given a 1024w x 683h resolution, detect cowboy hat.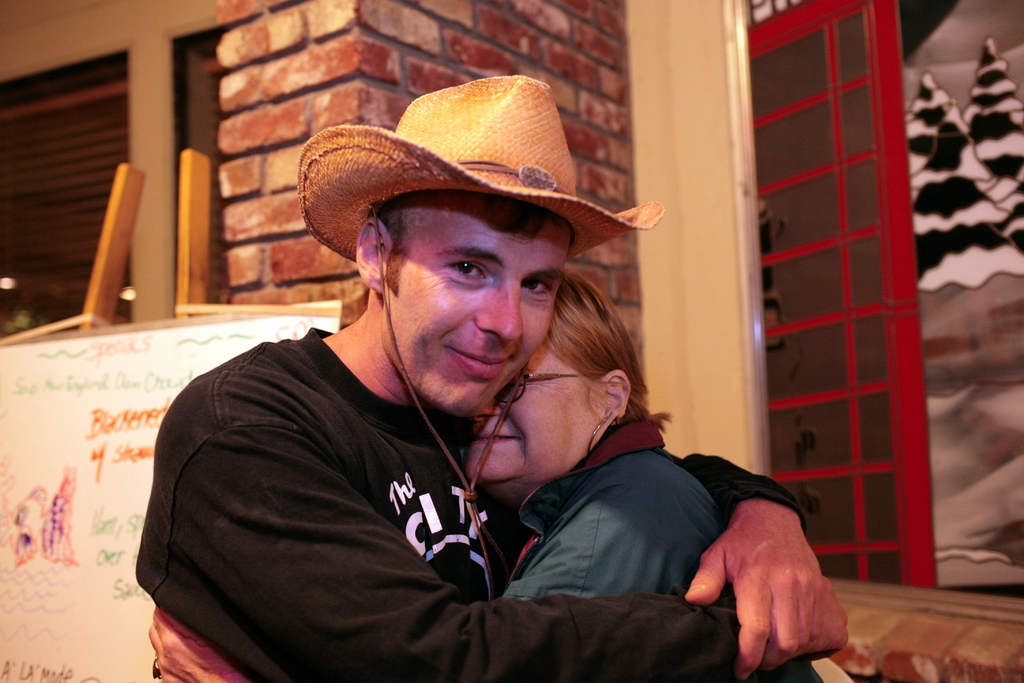
x1=307 y1=81 x2=659 y2=259.
